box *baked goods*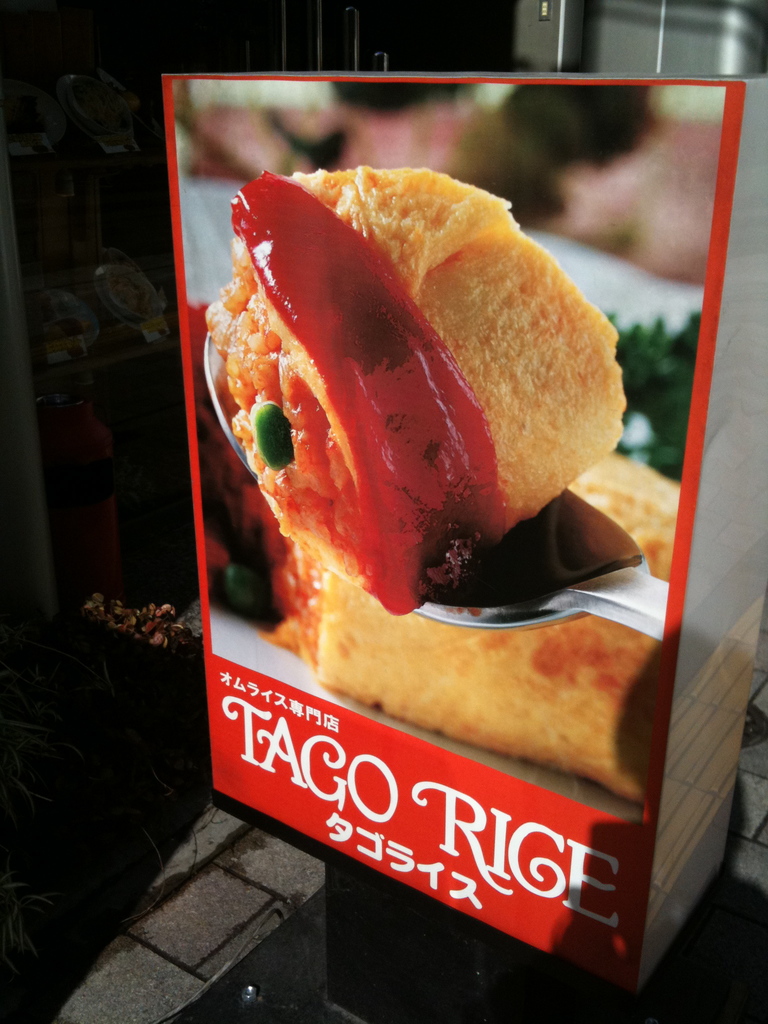
box=[205, 161, 686, 803]
